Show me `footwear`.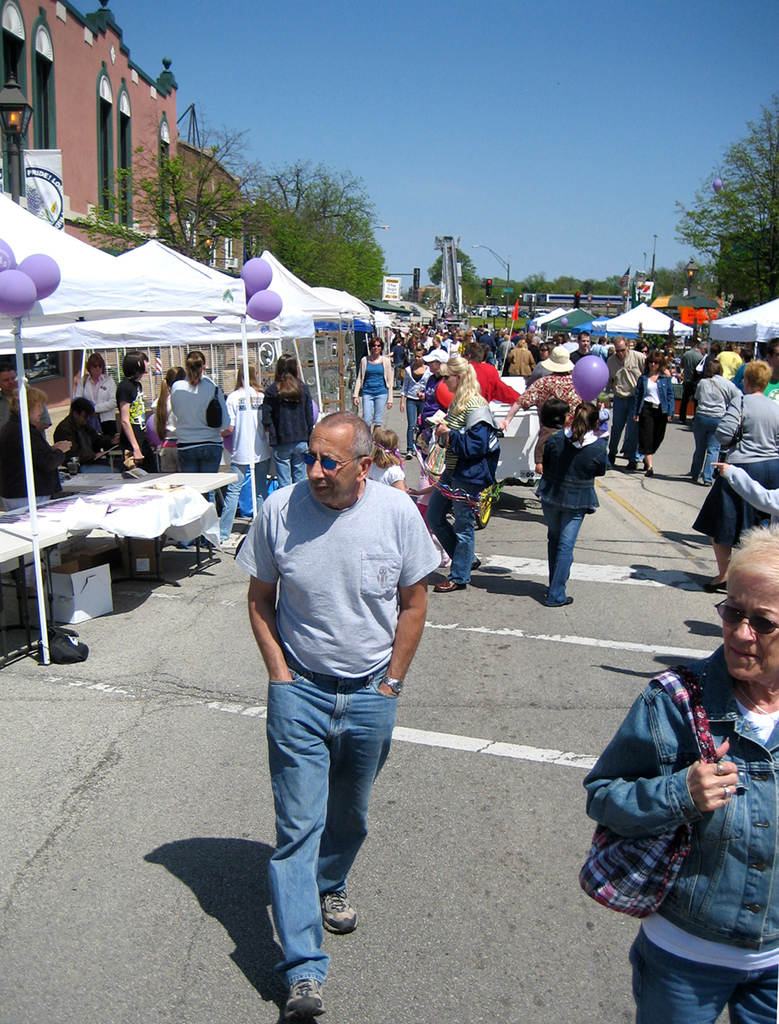
`footwear` is here: bbox=[701, 576, 730, 592].
